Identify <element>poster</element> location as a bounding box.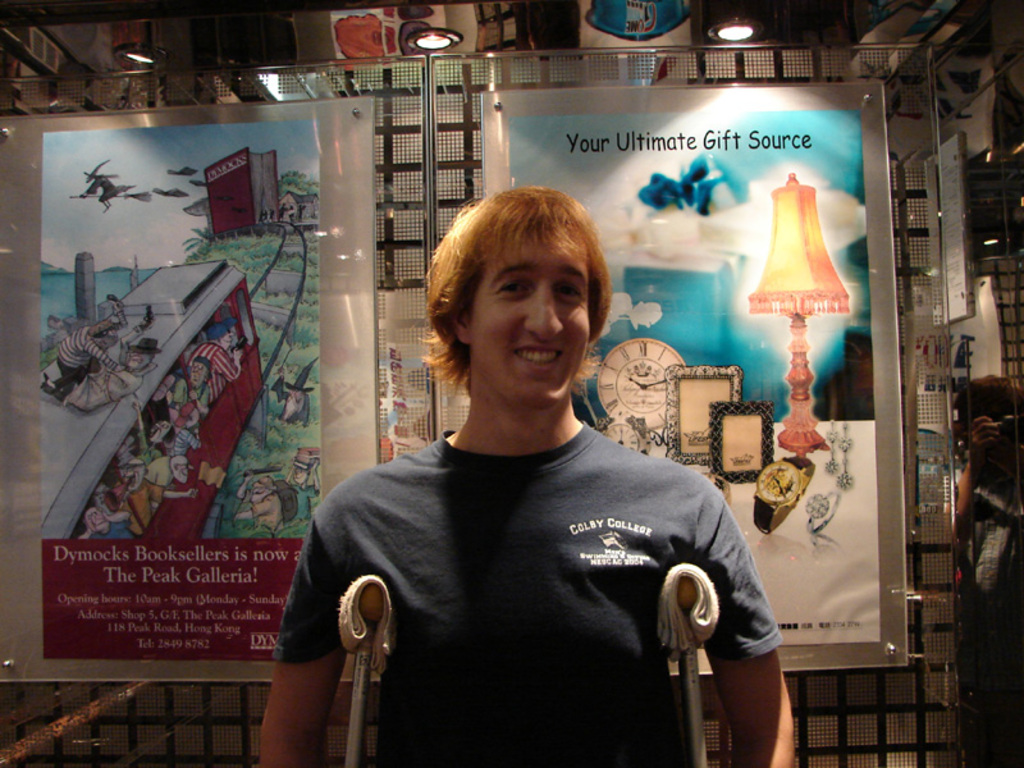
Rect(37, 119, 321, 653).
